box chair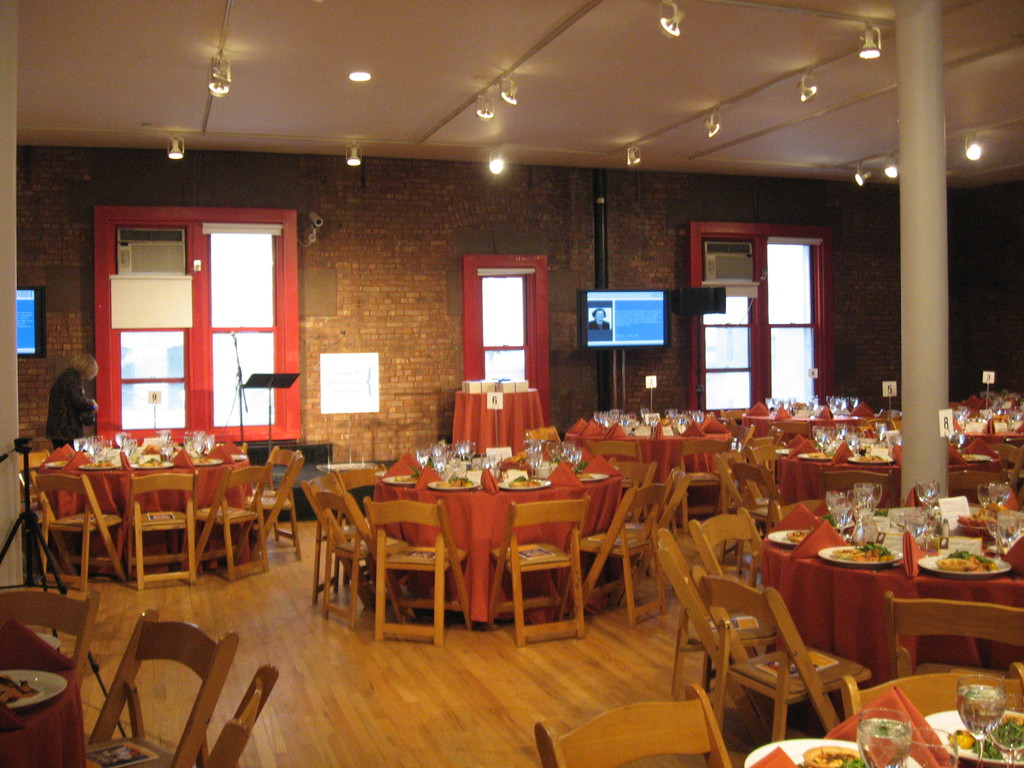
region(0, 590, 102, 689)
